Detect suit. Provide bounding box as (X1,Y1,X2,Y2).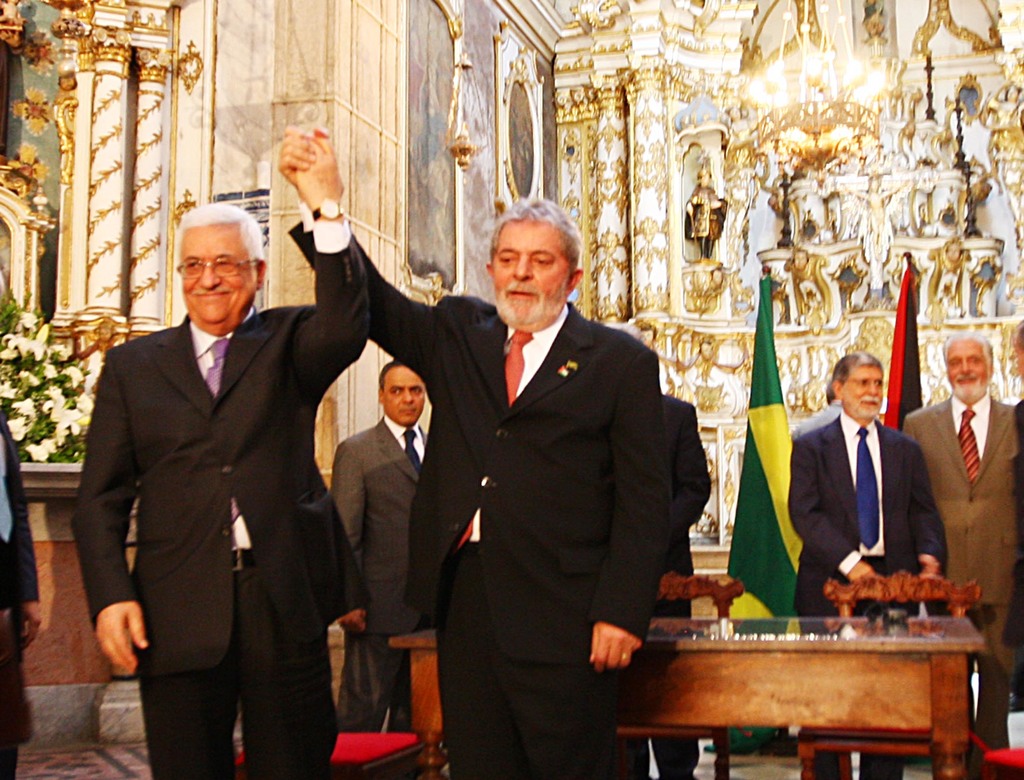
(65,212,370,779).
